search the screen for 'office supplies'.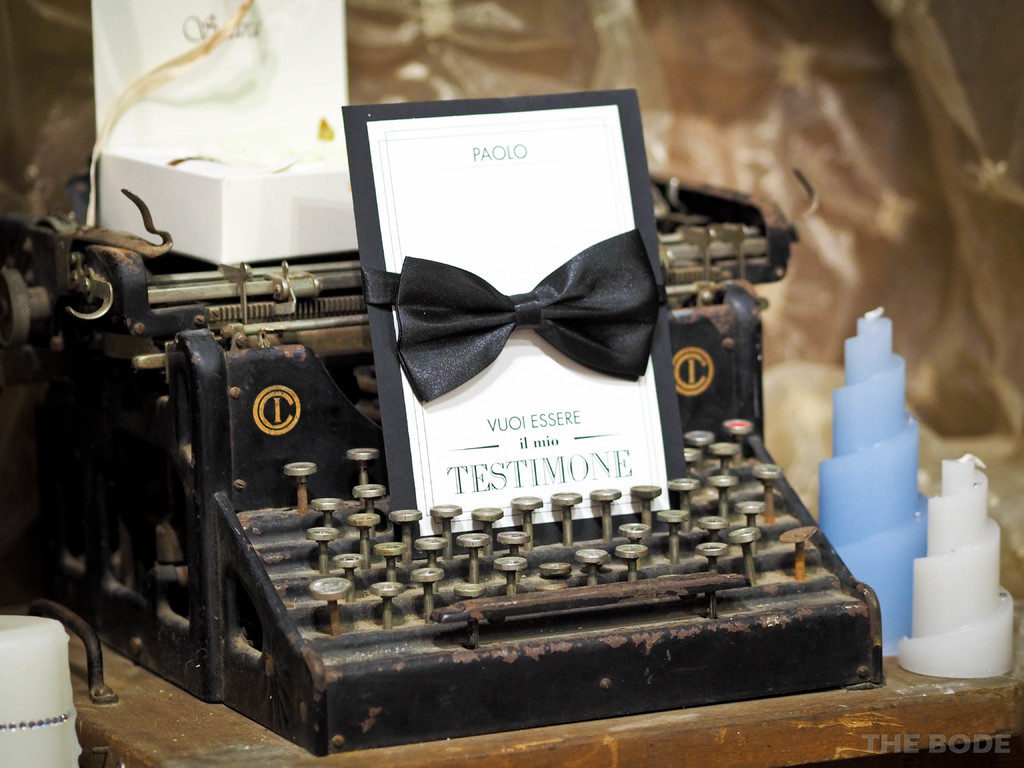
Found at <bbox>51, 158, 883, 744</bbox>.
